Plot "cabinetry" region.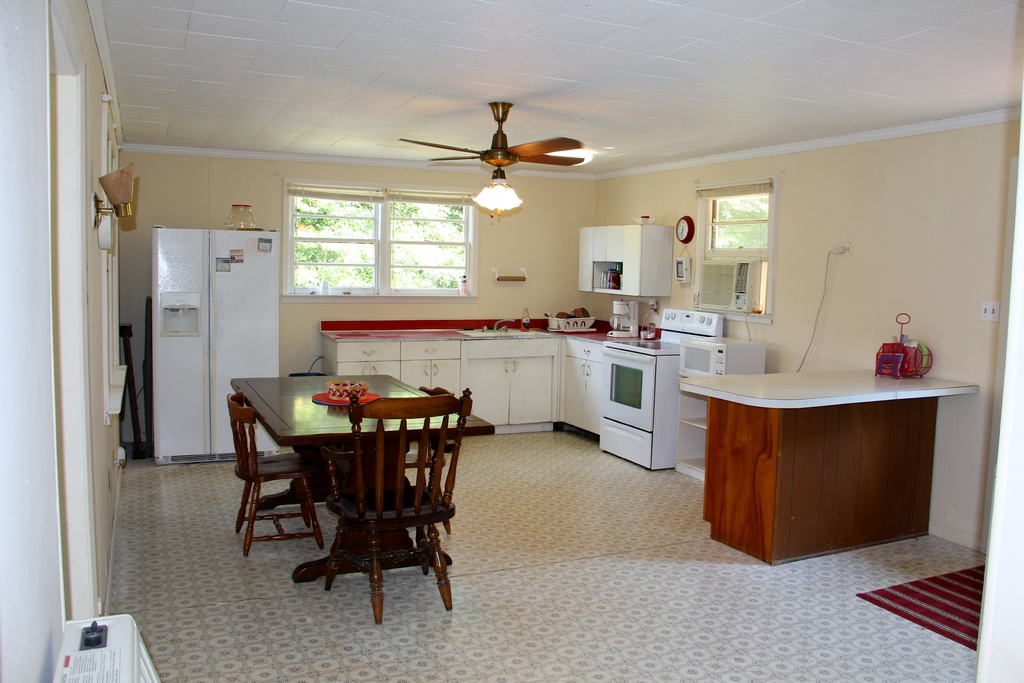
Plotted at 323,333,459,398.
